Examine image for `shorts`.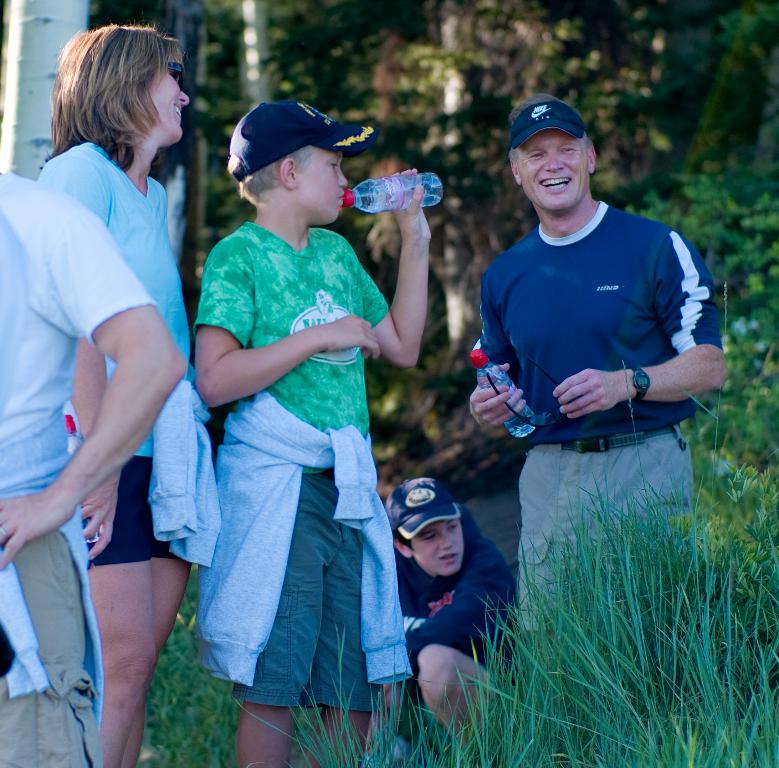
Examination result: 223 473 387 717.
